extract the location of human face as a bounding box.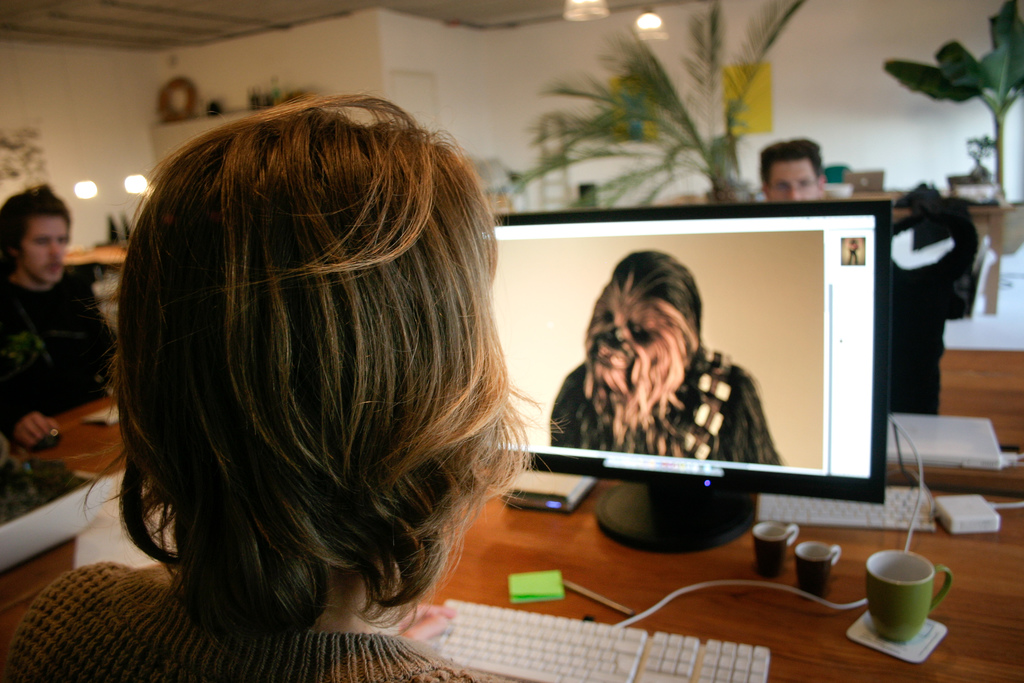
(20,215,74,287).
